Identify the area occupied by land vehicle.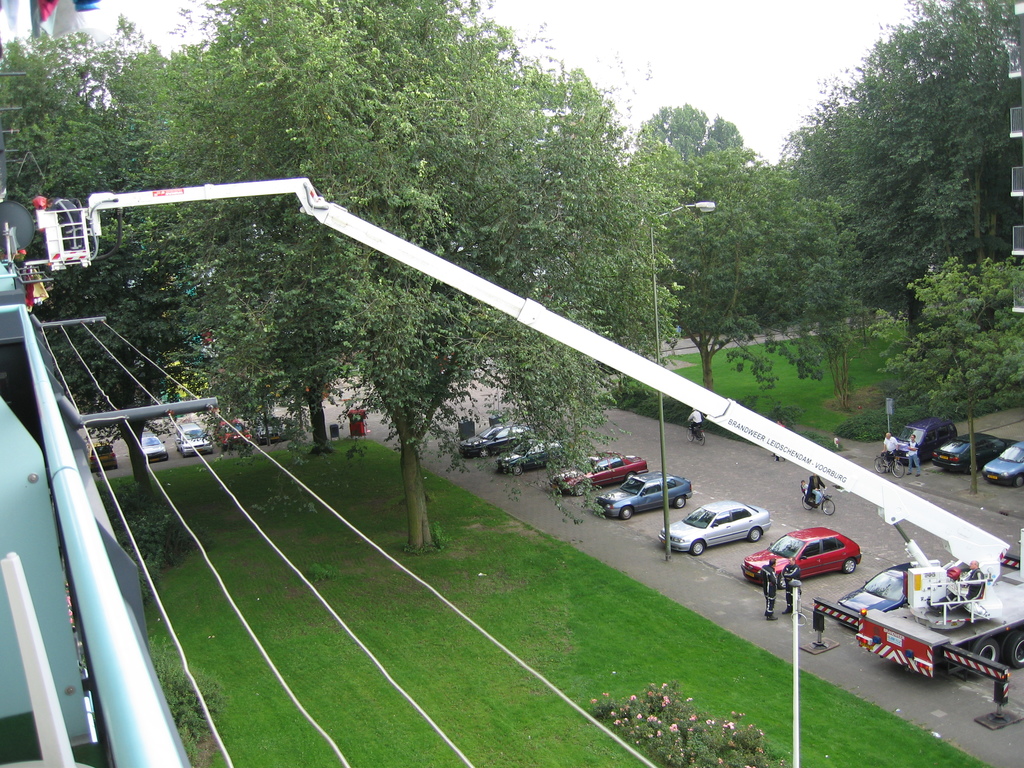
Area: [872, 449, 907, 480].
